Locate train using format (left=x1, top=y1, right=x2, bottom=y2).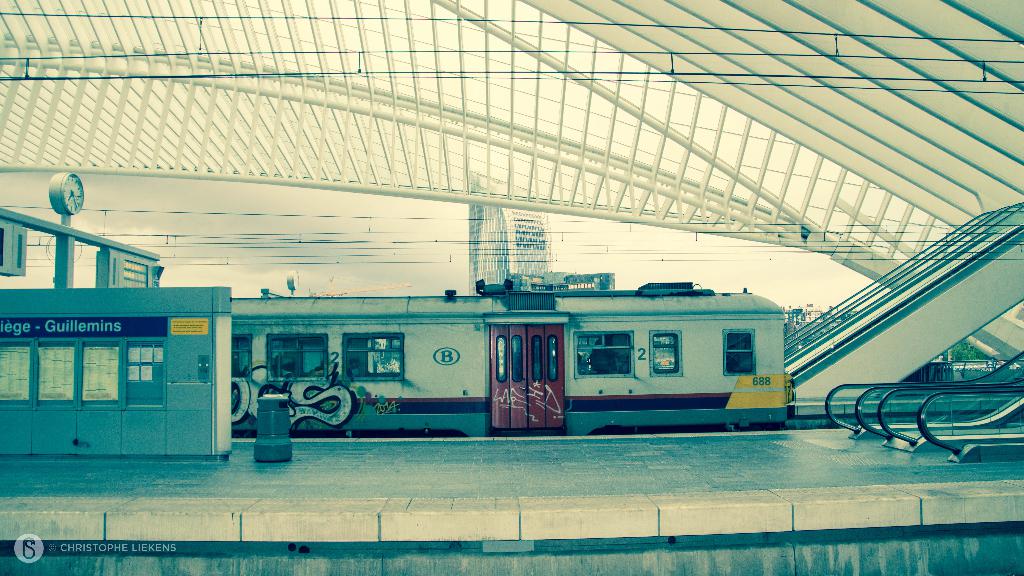
(left=227, top=274, right=794, bottom=433).
